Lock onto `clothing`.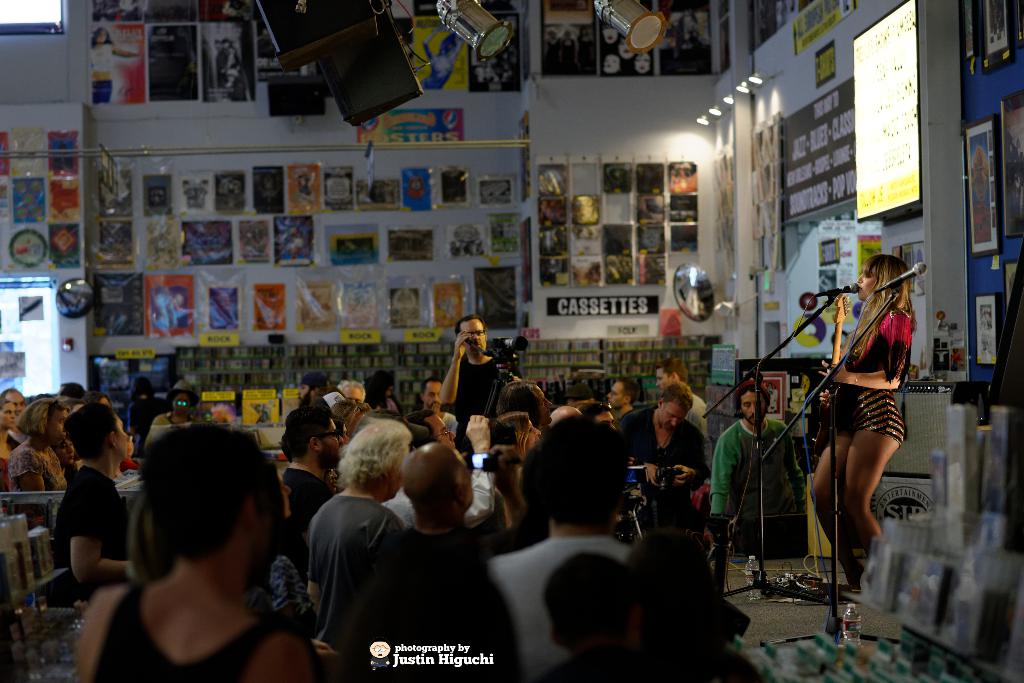
Locked: bbox=(708, 420, 804, 522).
